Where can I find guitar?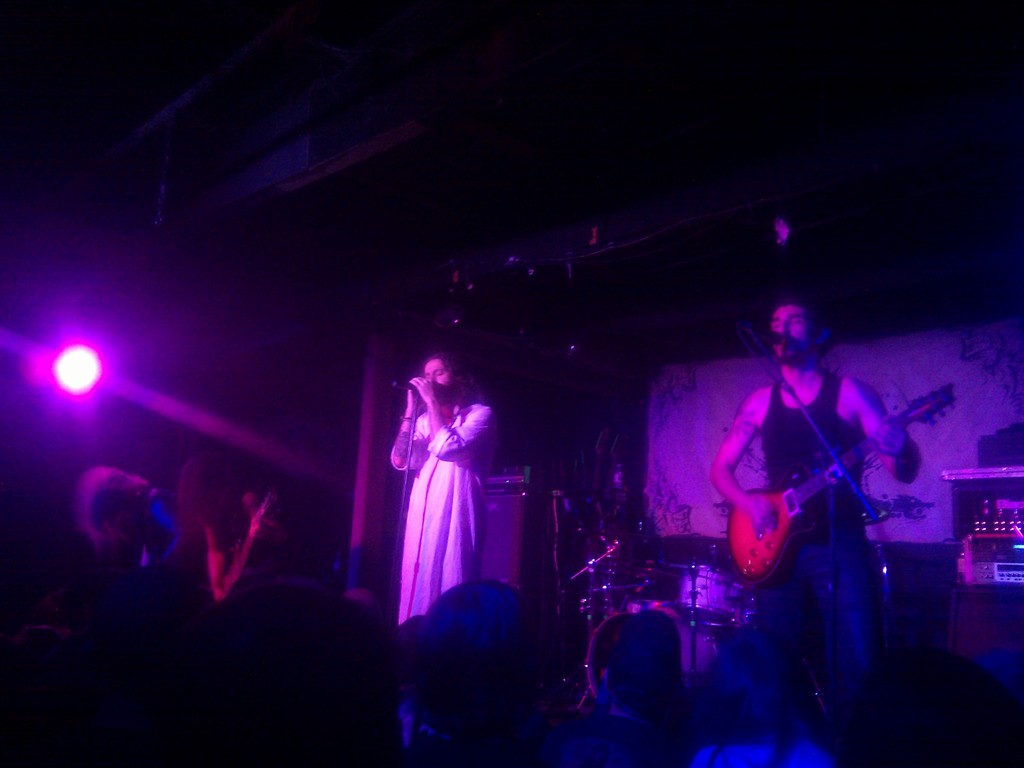
You can find it at [left=721, top=381, right=955, bottom=593].
